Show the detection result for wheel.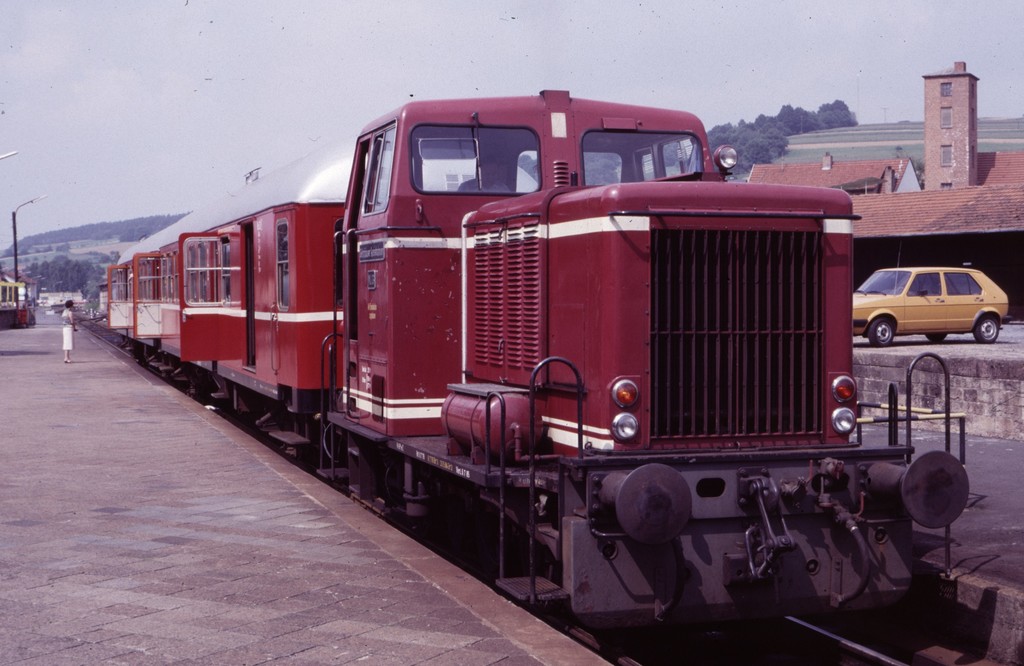
{"left": 927, "top": 334, "right": 947, "bottom": 343}.
